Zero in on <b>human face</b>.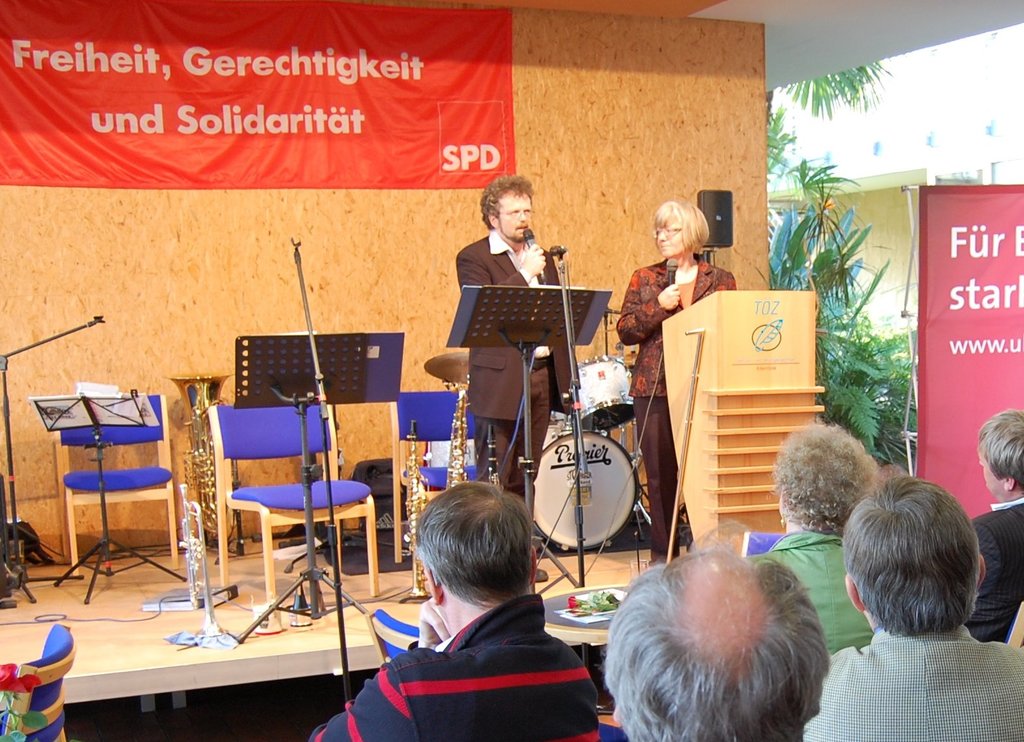
Zeroed in: BBox(978, 455, 997, 497).
